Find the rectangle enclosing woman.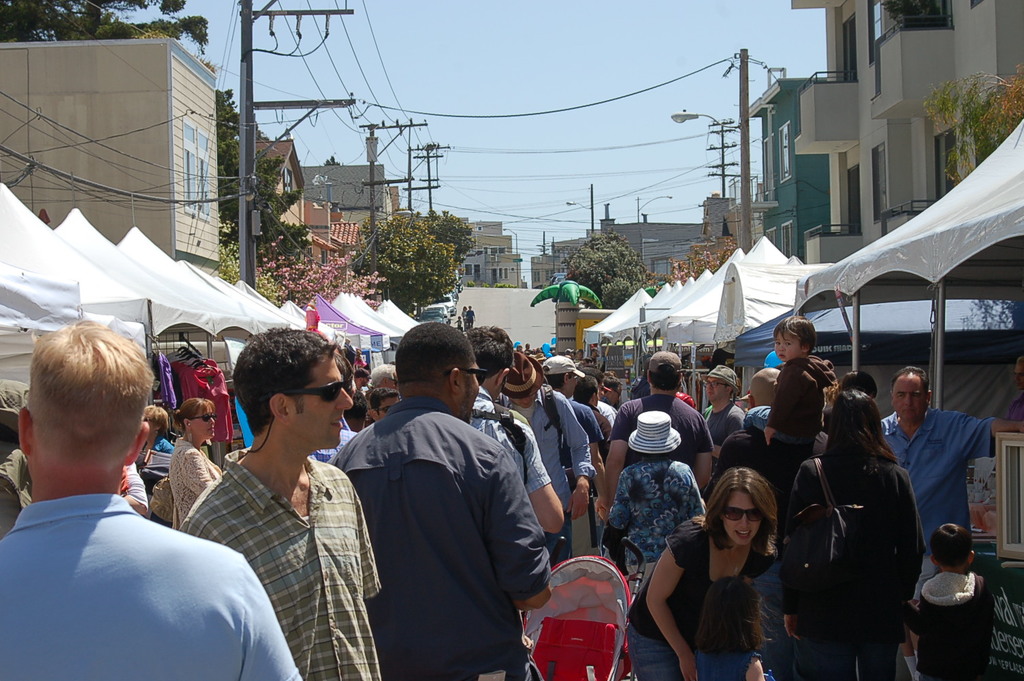
l=137, t=402, r=182, b=501.
